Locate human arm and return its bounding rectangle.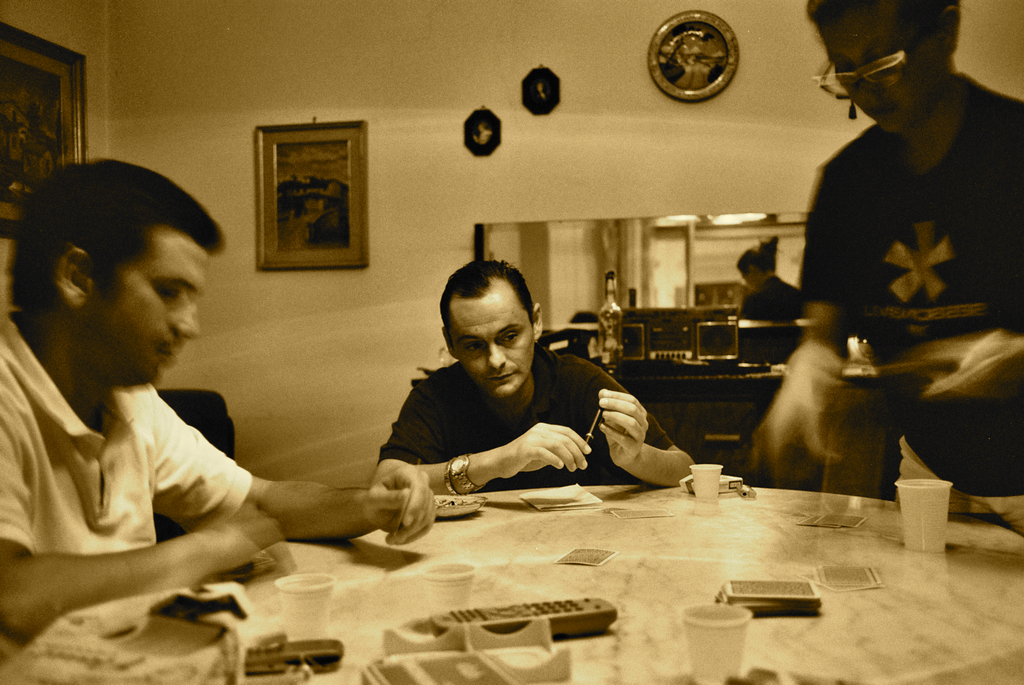
bbox=[0, 410, 284, 639].
